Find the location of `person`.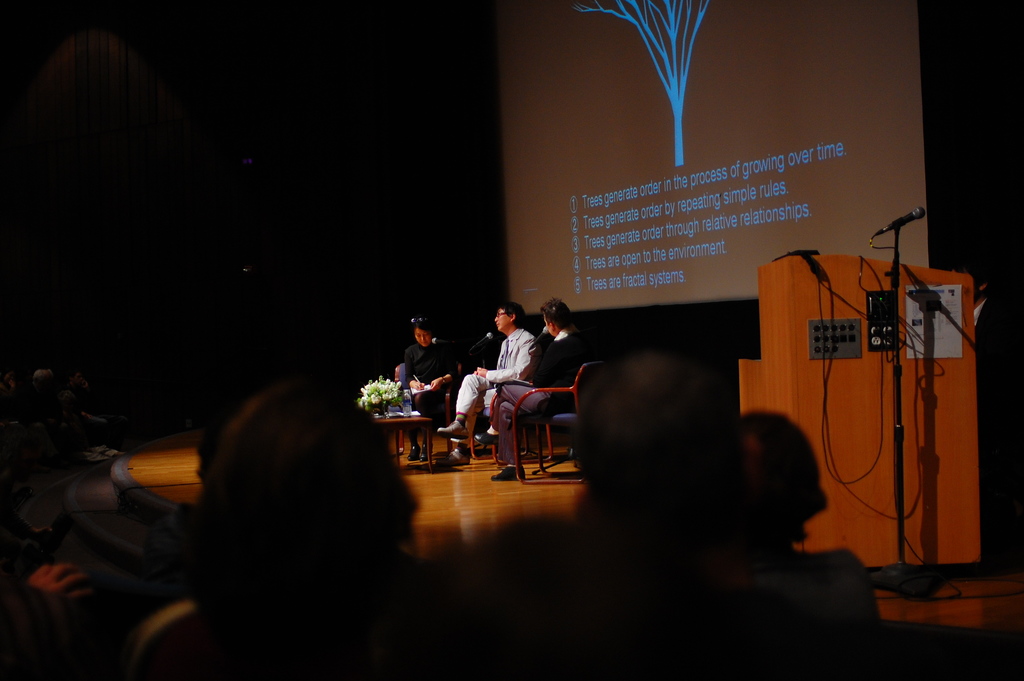
Location: select_region(470, 299, 600, 483).
